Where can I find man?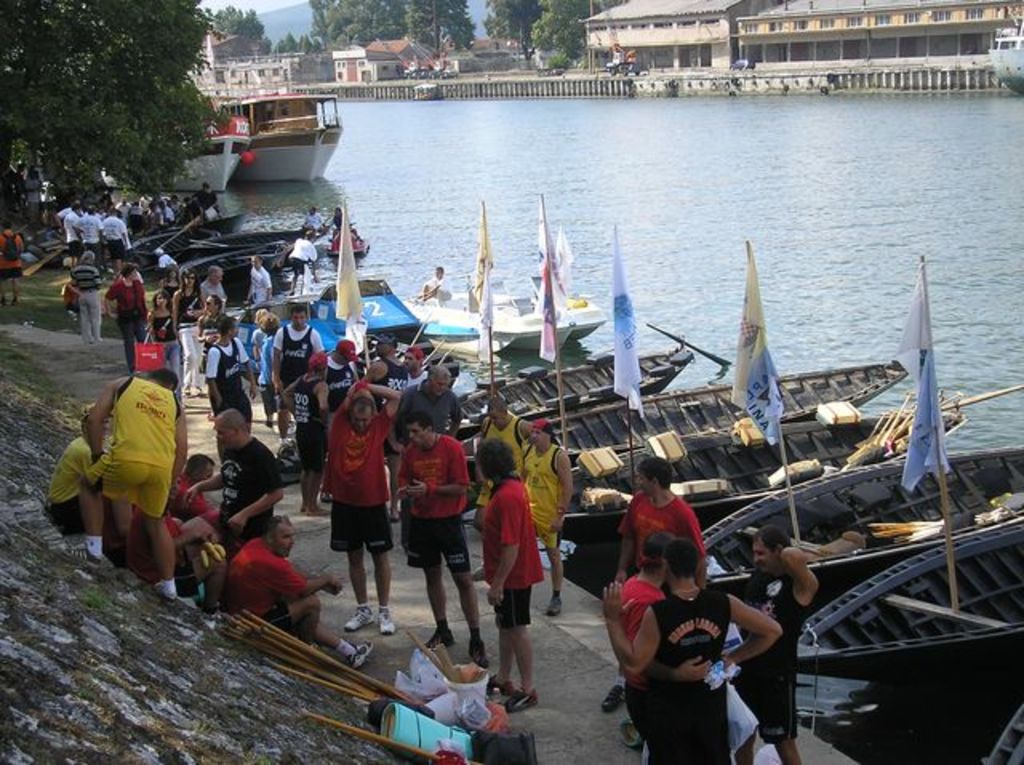
You can find it at detection(200, 314, 259, 421).
